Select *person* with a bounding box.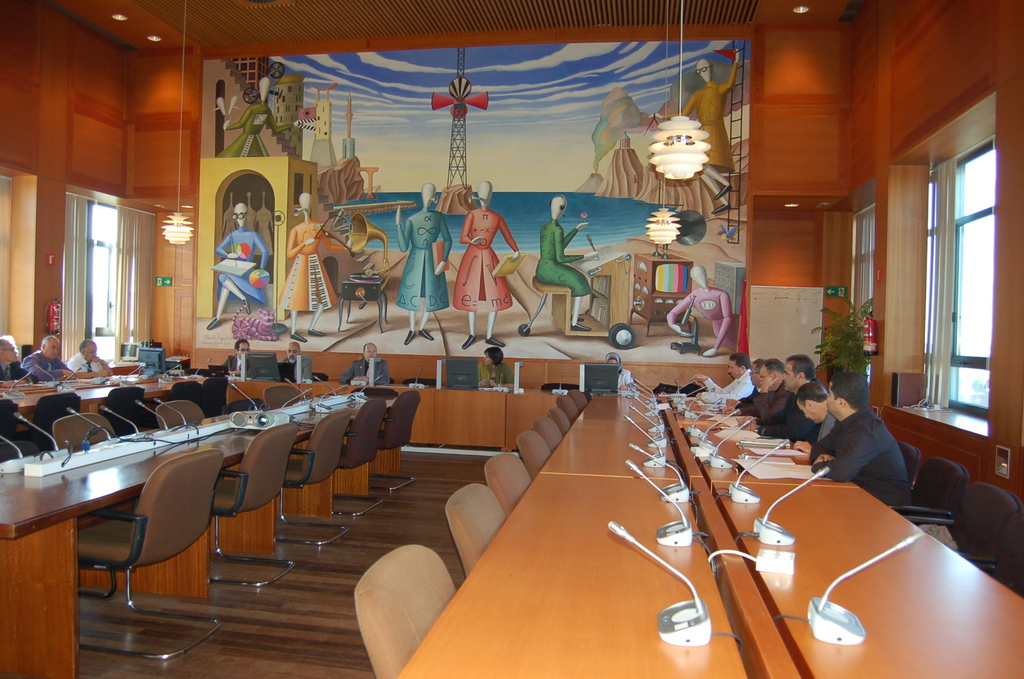
x1=605 y1=352 x2=637 y2=391.
